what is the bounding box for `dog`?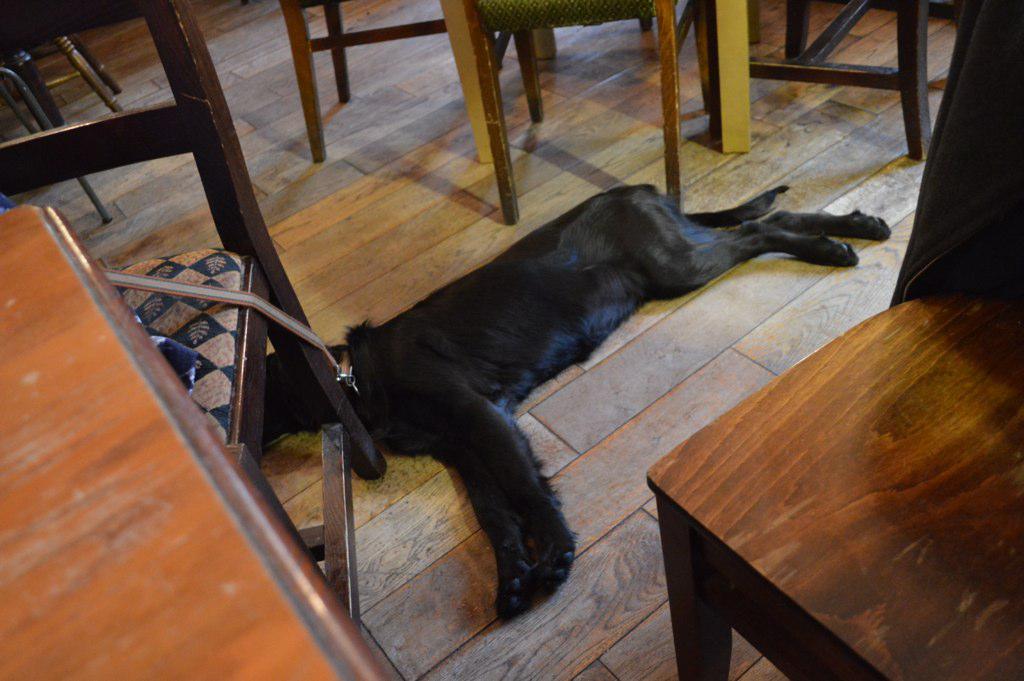
(left=265, top=184, right=892, bottom=624).
